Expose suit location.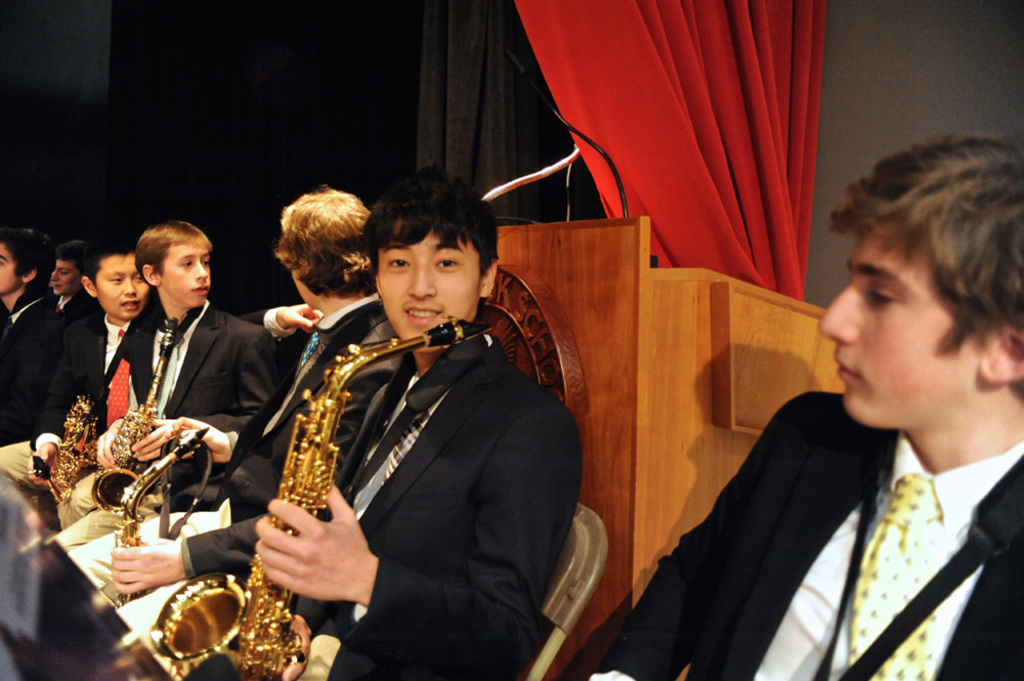
Exposed at <bbox>54, 307, 293, 554</bbox>.
